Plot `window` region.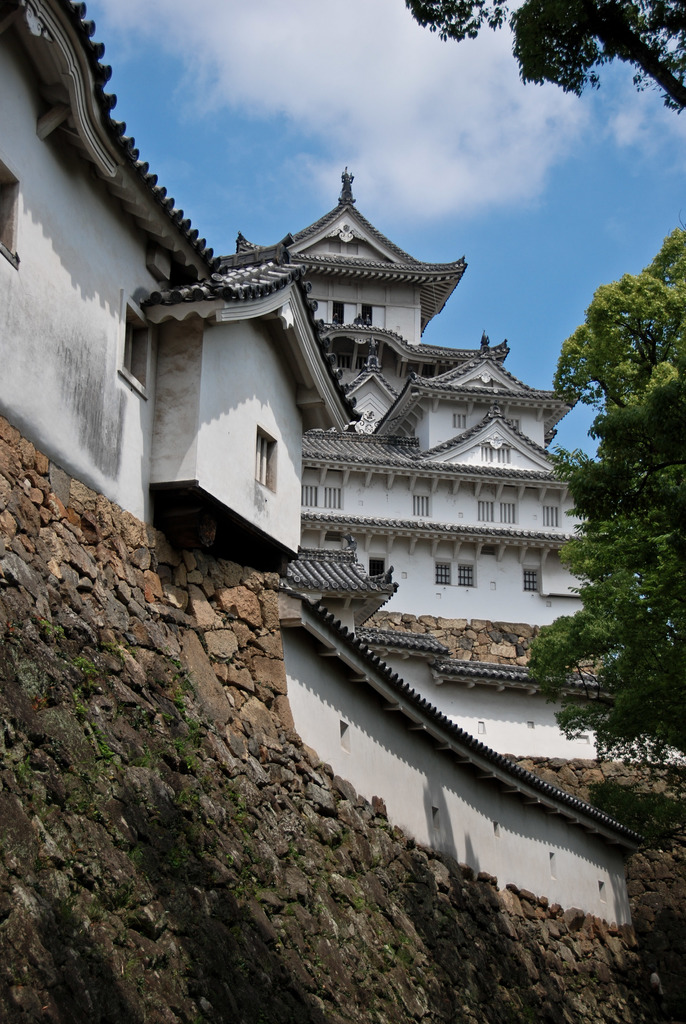
Plotted at <bbox>368, 556, 386, 582</bbox>.
